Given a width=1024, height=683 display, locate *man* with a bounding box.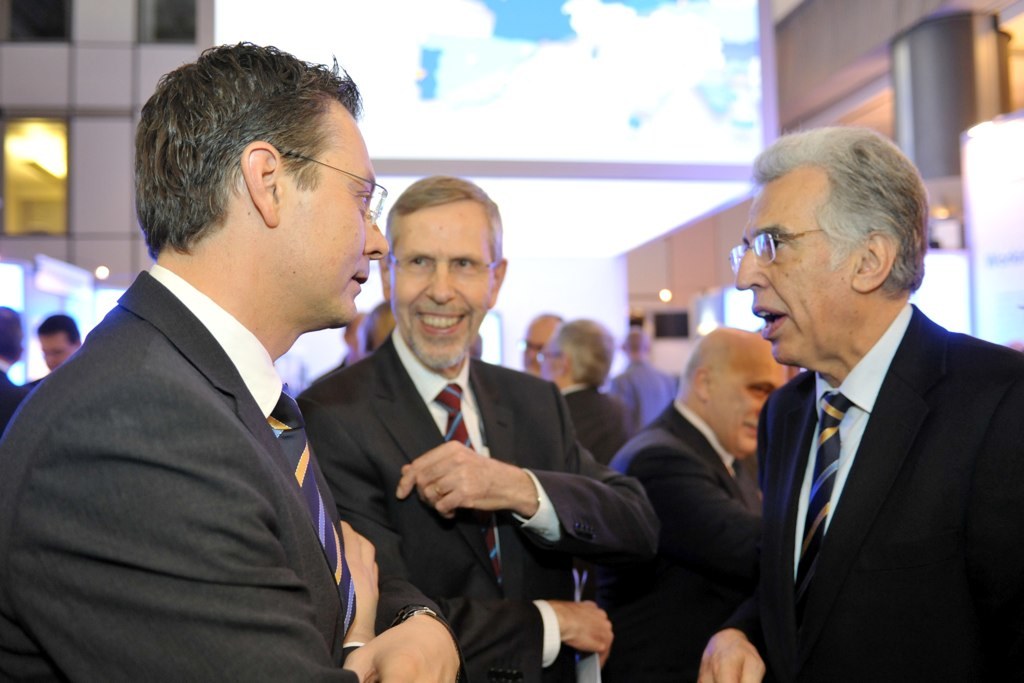
Located: x1=542, y1=311, x2=643, y2=469.
